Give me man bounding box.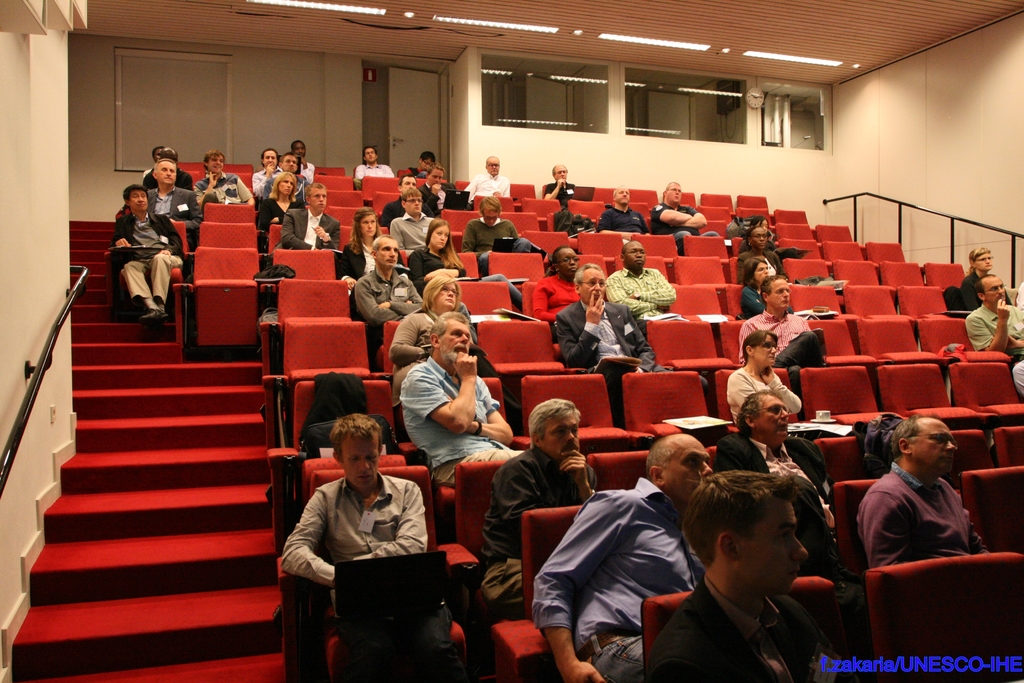
{"x1": 196, "y1": 154, "x2": 253, "y2": 204}.
